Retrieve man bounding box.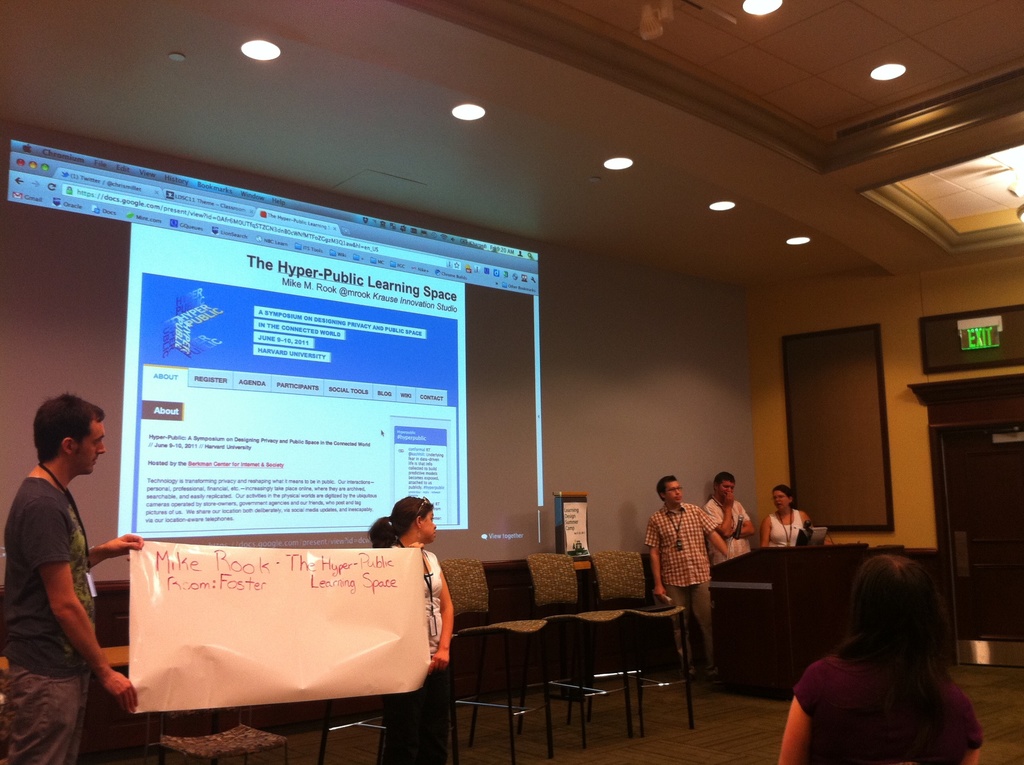
Bounding box: [643,478,731,694].
